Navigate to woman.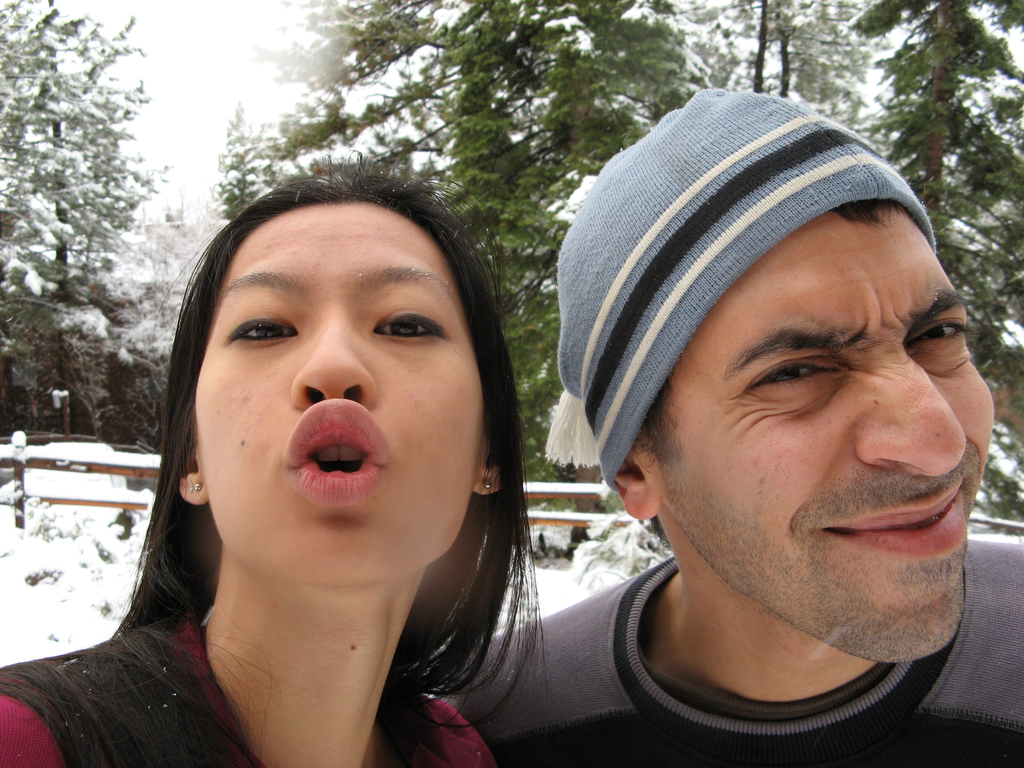
Navigation target: <bbox>57, 146, 634, 767</bbox>.
